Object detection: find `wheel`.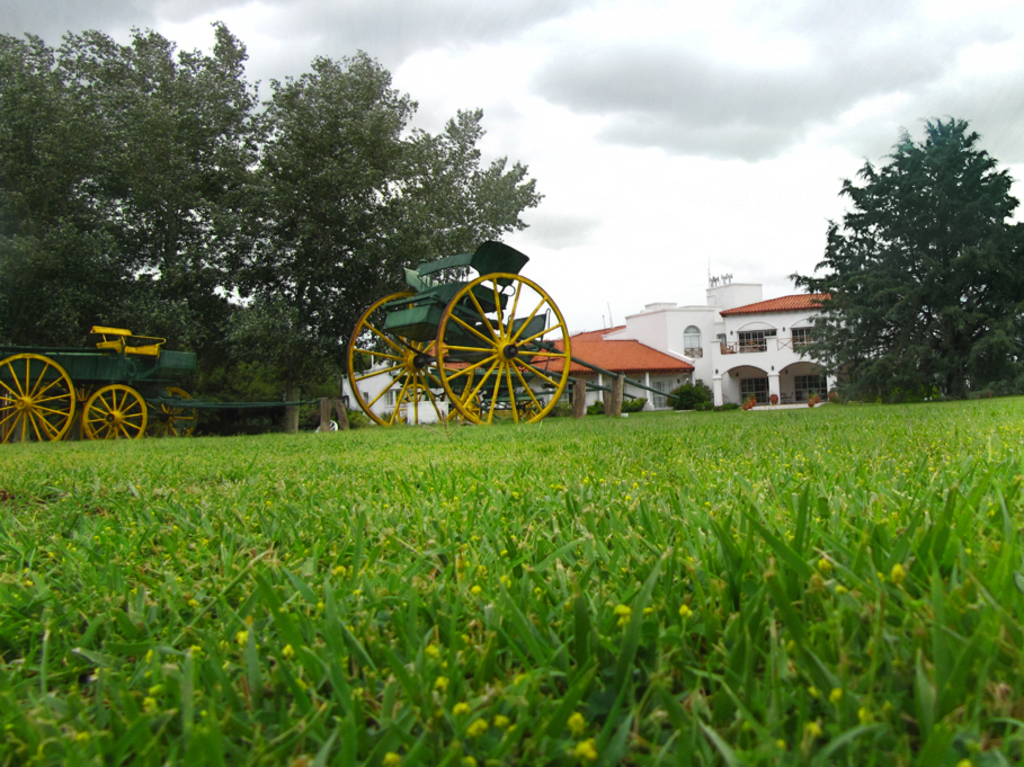
locate(38, 381, 87, 440).
